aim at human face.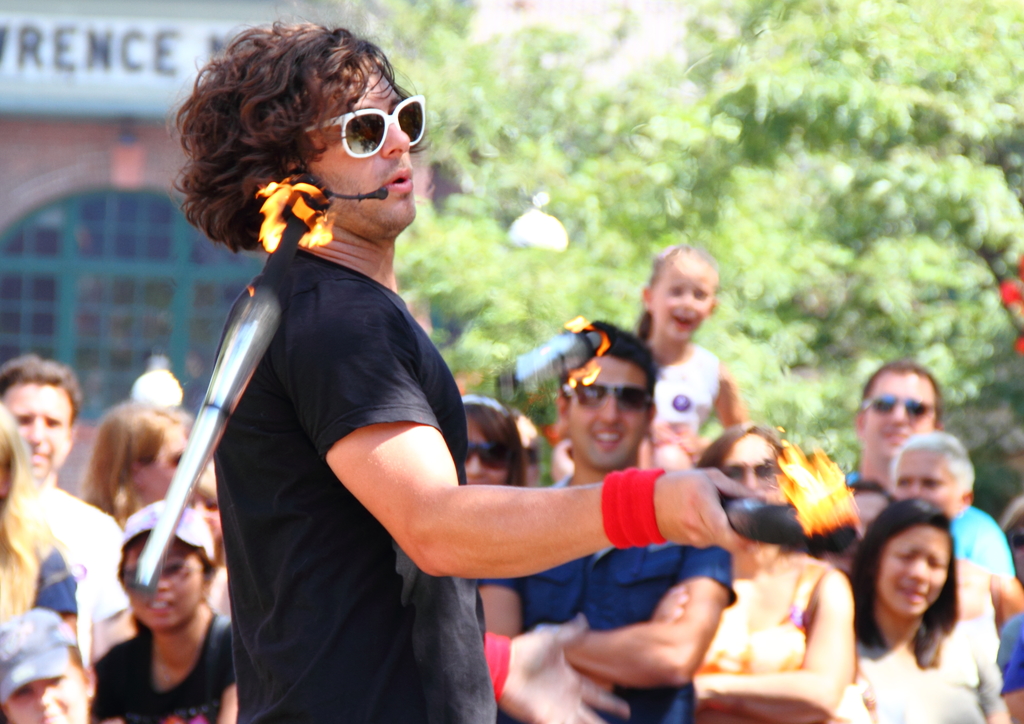
Aimed at bbox=(291, 69, 418, 241).
